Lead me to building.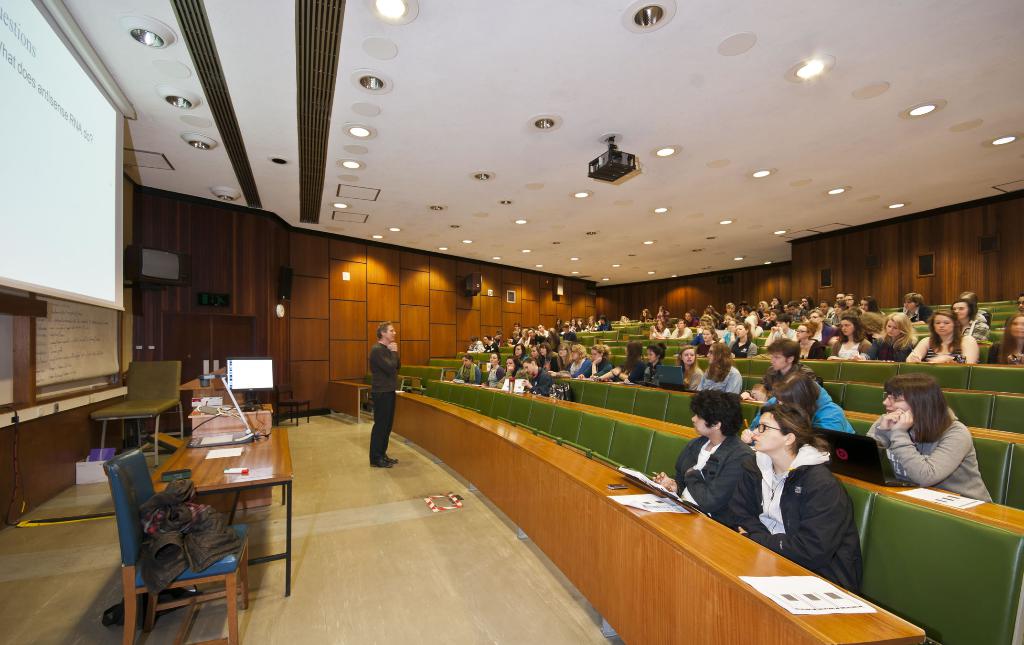
Lead to (left=0, top=0, right=1023, bottom=644).
